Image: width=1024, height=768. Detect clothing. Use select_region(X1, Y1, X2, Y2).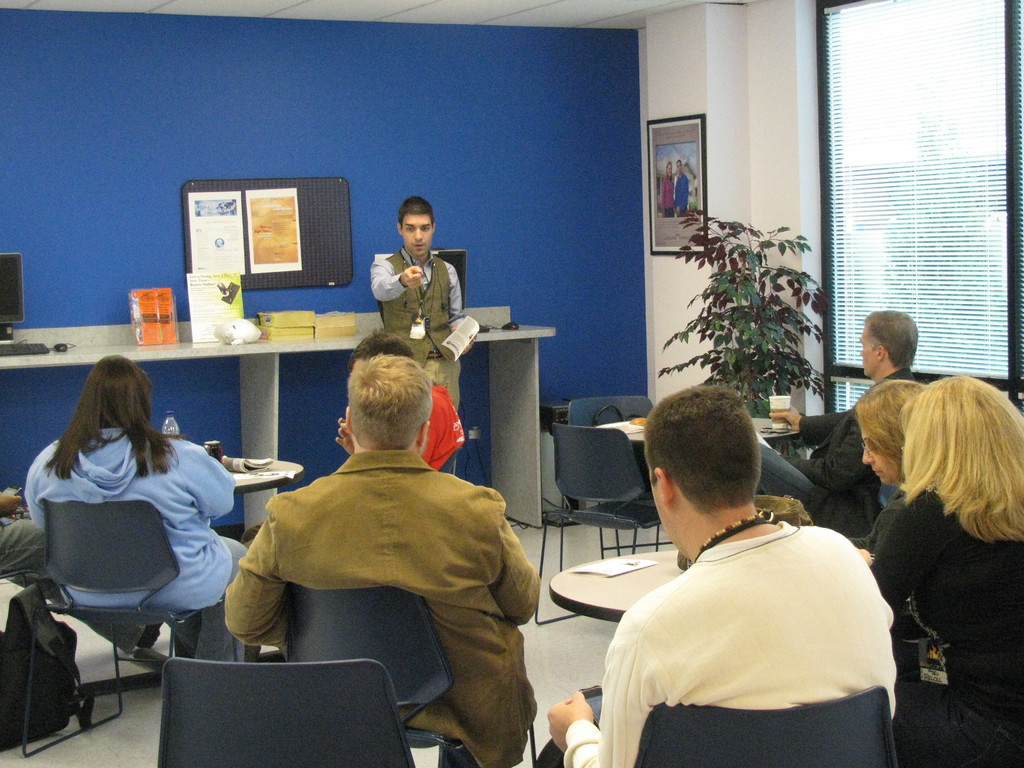
select_region(849, 500, 909, 572).
